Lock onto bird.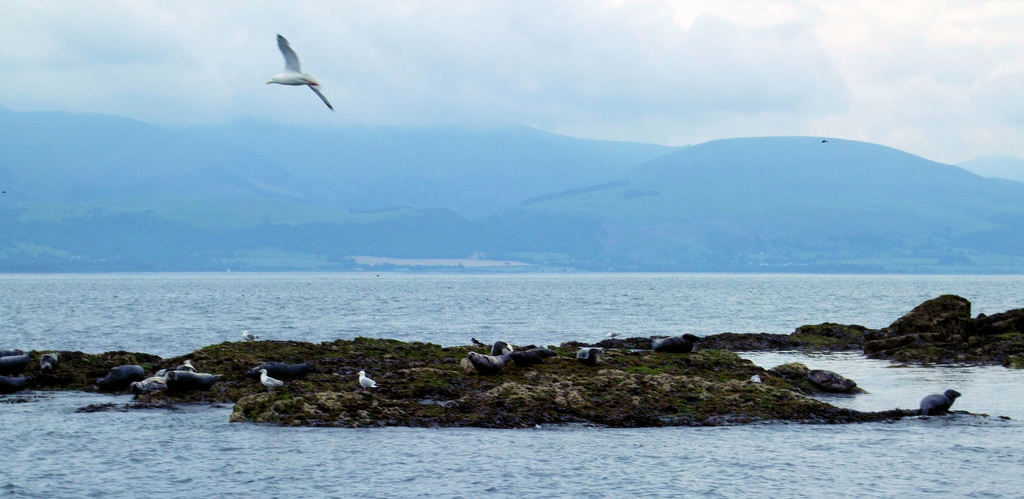
Locked: l=102, t=364, r=150, b=386.
